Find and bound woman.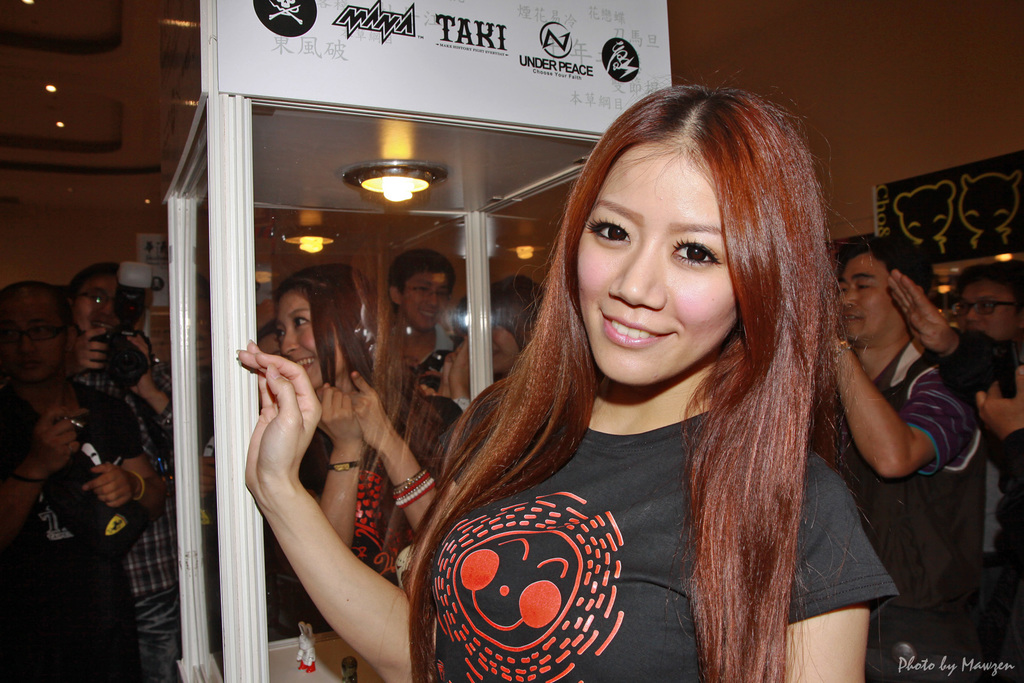
Bound: 253 249 476 639.
